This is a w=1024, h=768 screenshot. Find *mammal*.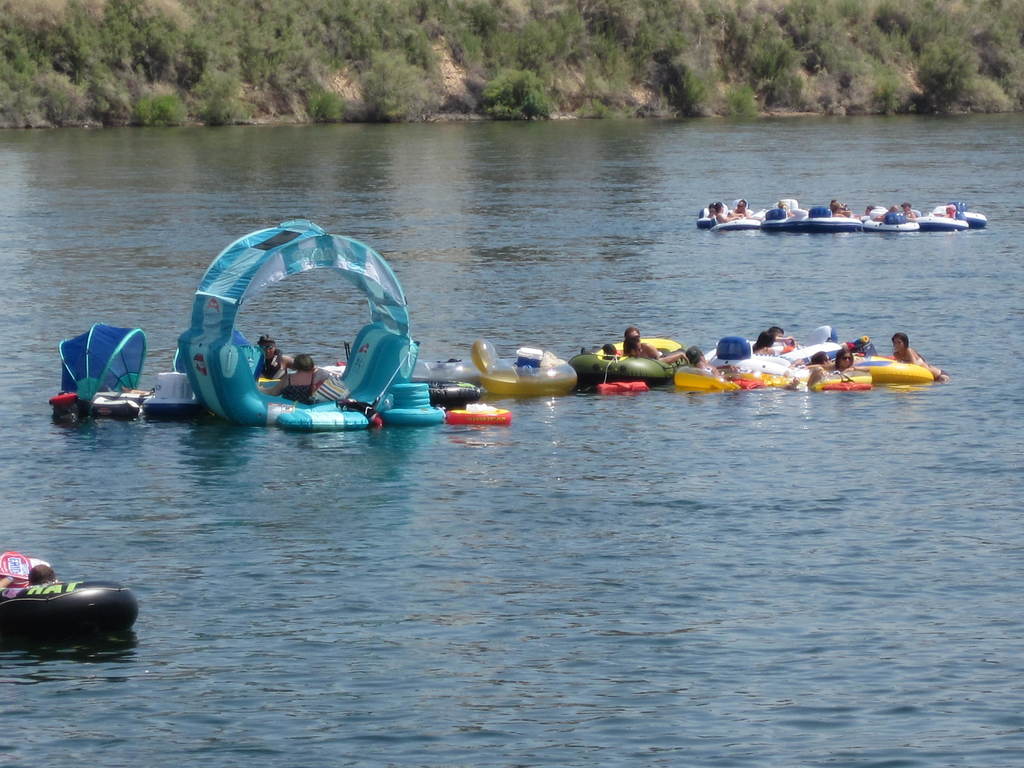
Bounding box: x1=779, y1=202, x2=794, y2=216.
